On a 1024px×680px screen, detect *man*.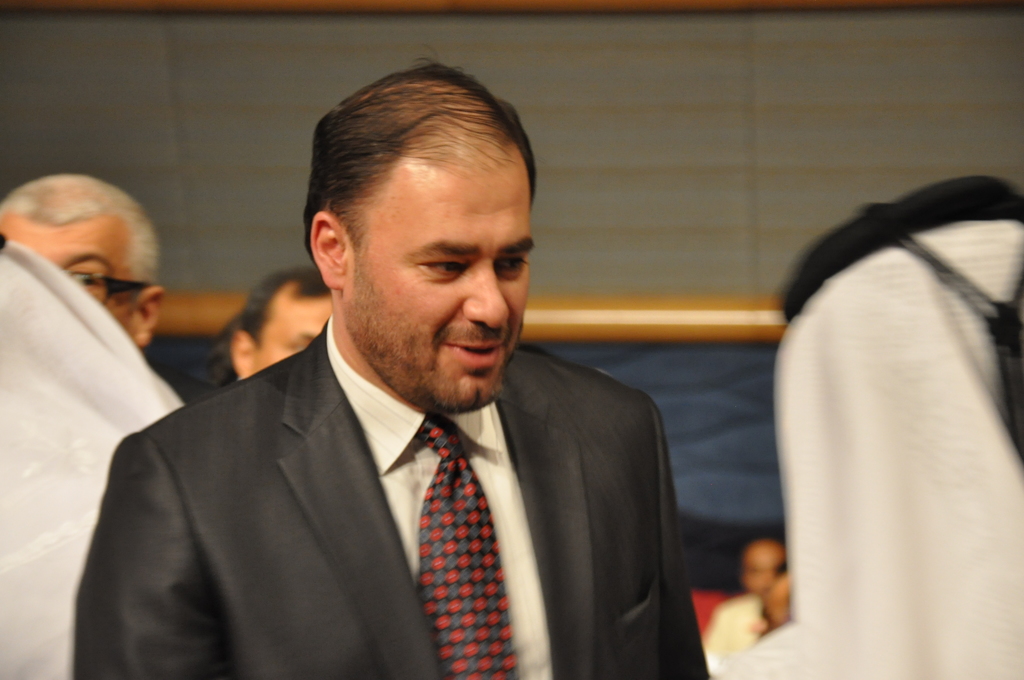
l=74, t=41, r=712, b=679.
